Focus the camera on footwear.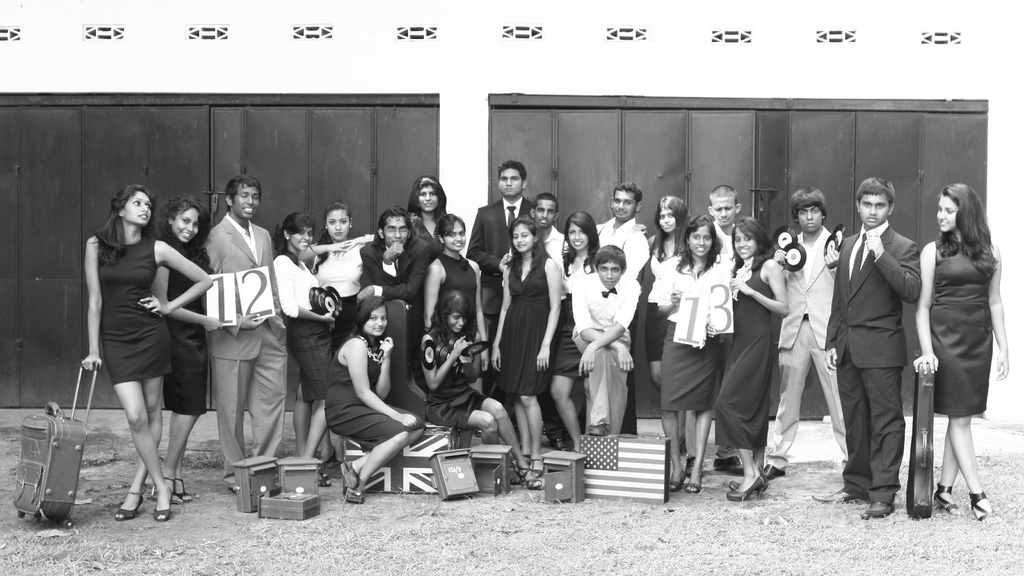
Focus region: select_region(349, 468, 364, 505).
